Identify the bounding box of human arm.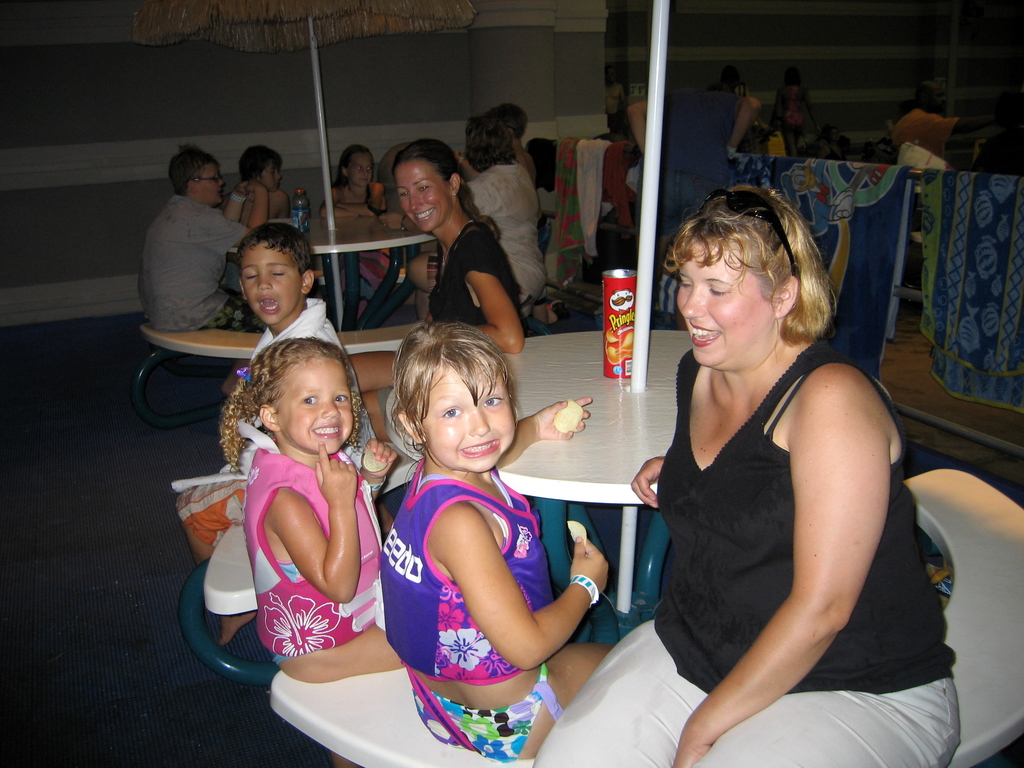
pyautogui.locateOnScreen(499, 388, 598, 474).
